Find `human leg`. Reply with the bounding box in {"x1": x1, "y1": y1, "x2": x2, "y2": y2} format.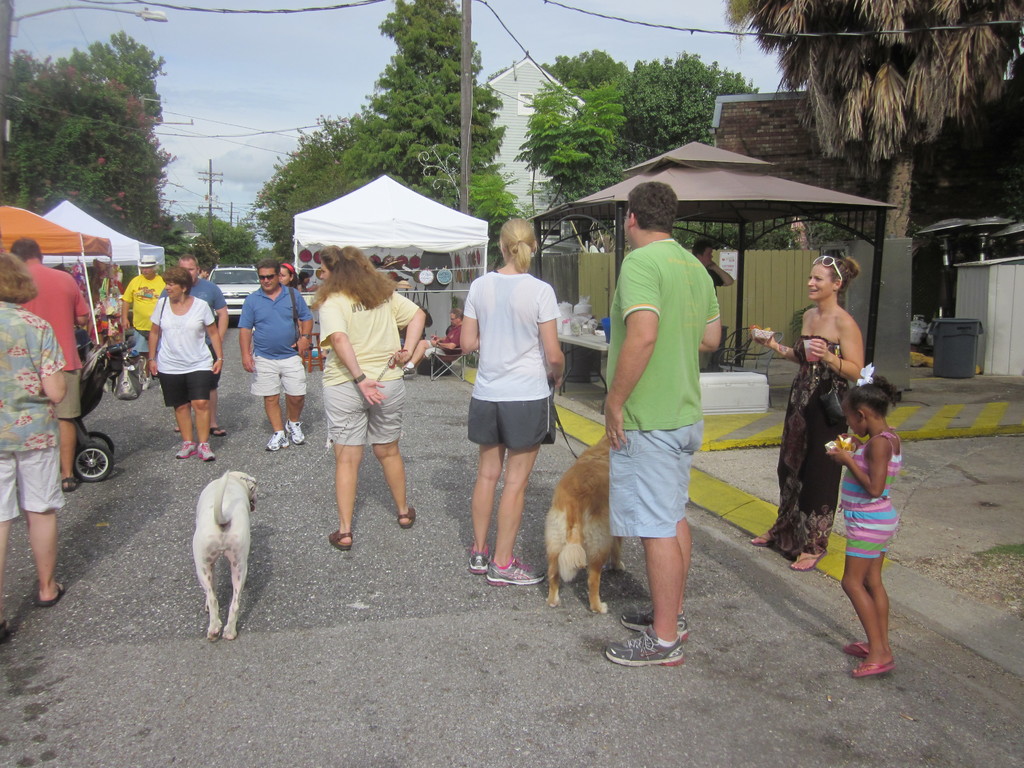
{"x1": 844, "y1": 548, "x2": 888, "y2": 653}.
